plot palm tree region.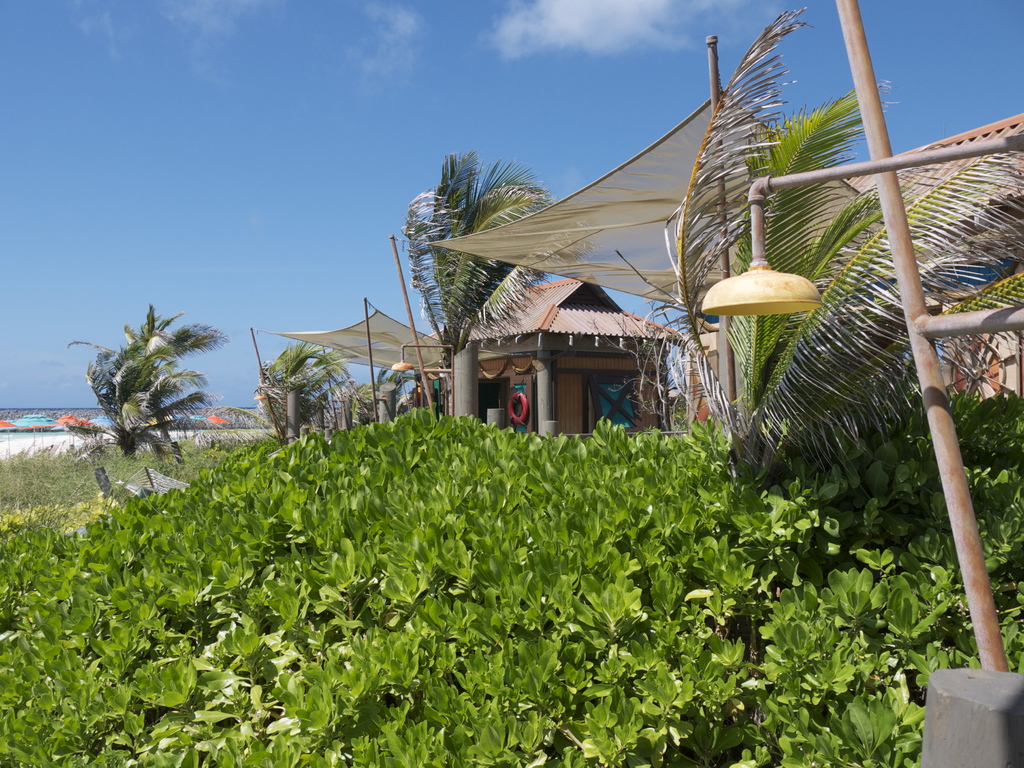
Plotted at x1=404 y1=147 x2=596 y2=378.
